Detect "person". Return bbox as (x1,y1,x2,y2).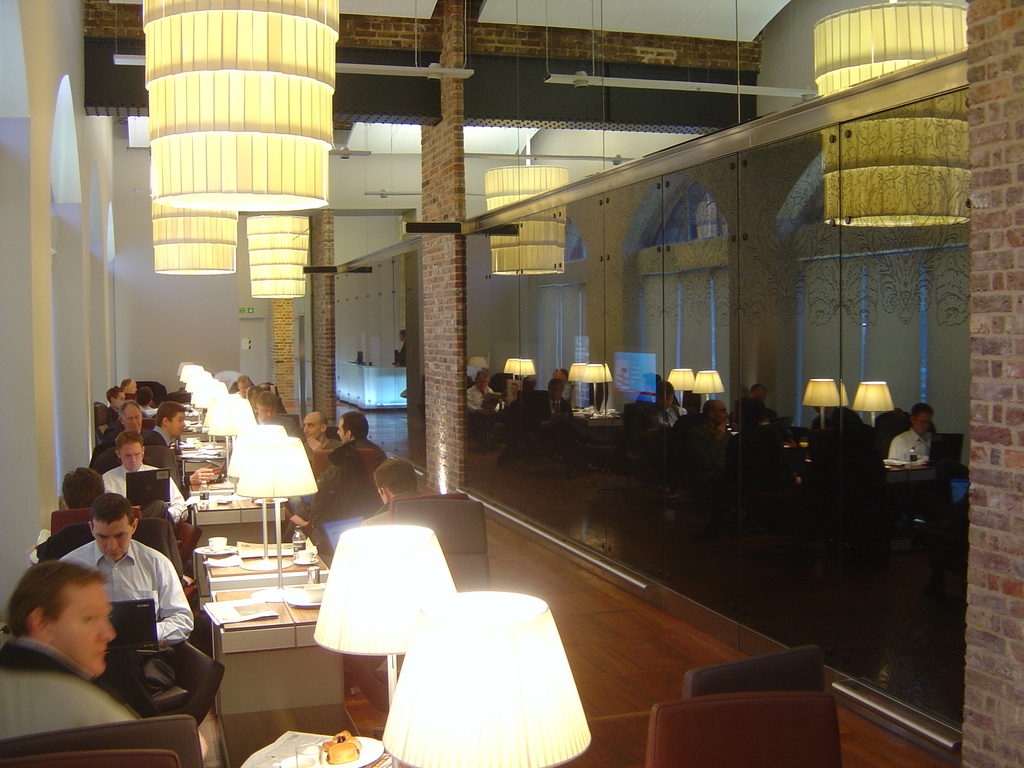
(394,330,408,368).
